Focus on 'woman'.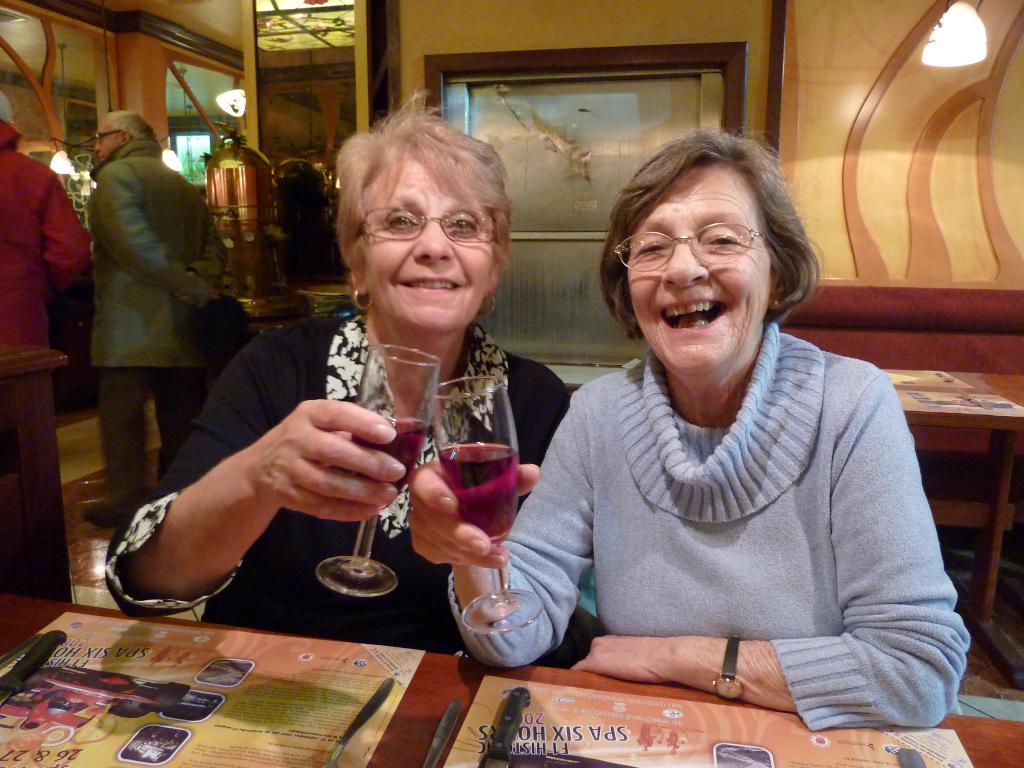
Focused at [410, 132, 969, 730].
